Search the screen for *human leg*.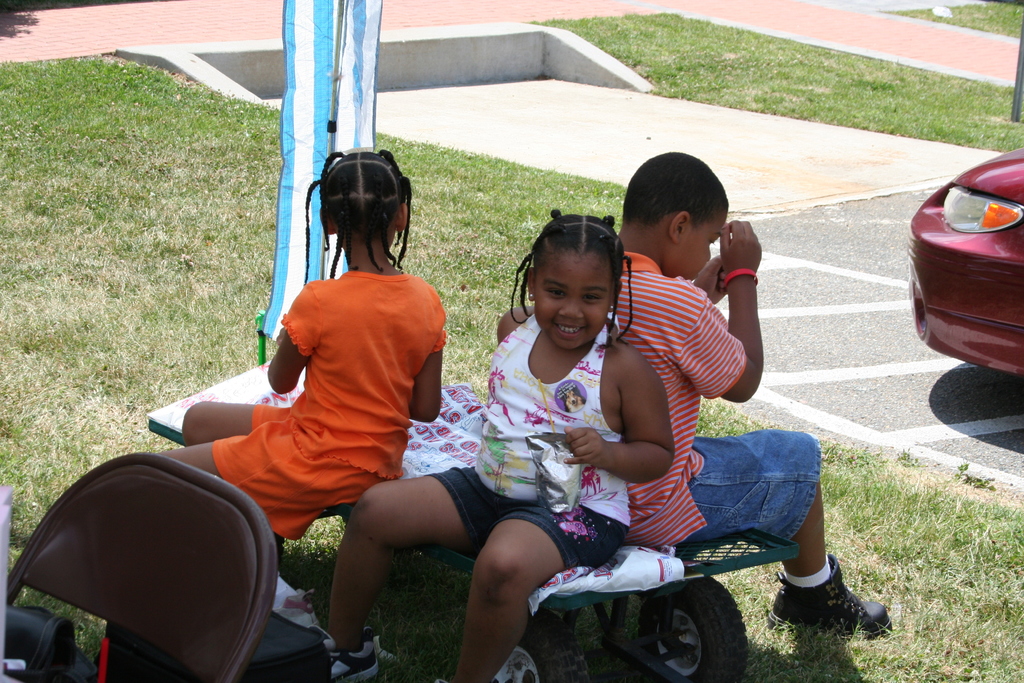
Found at {"x1": 156, "y1": 413, "x2": 383, "y2": 541}.
